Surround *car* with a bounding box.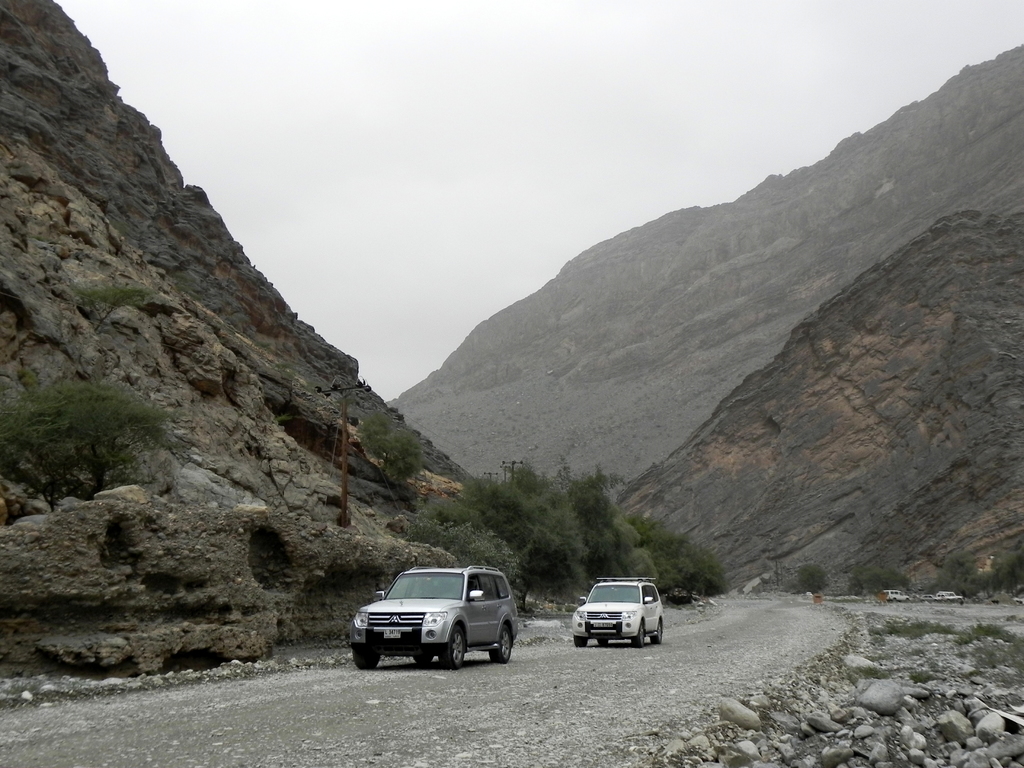
<box>350,566,520,671</box>.
